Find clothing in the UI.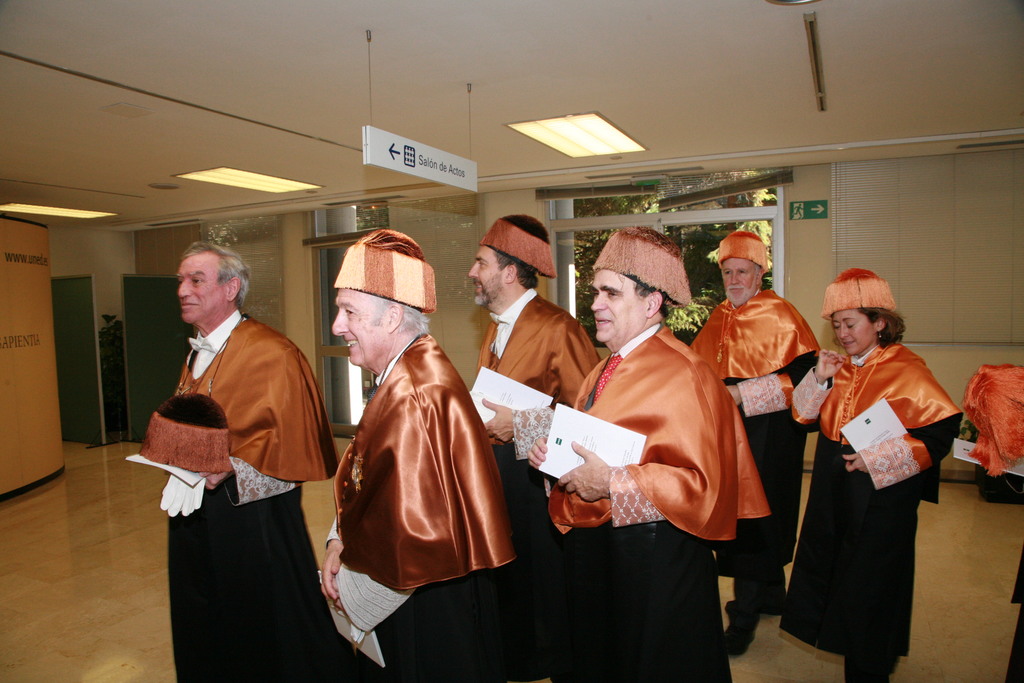
UI element at detection(473, 286, 588, 404).
